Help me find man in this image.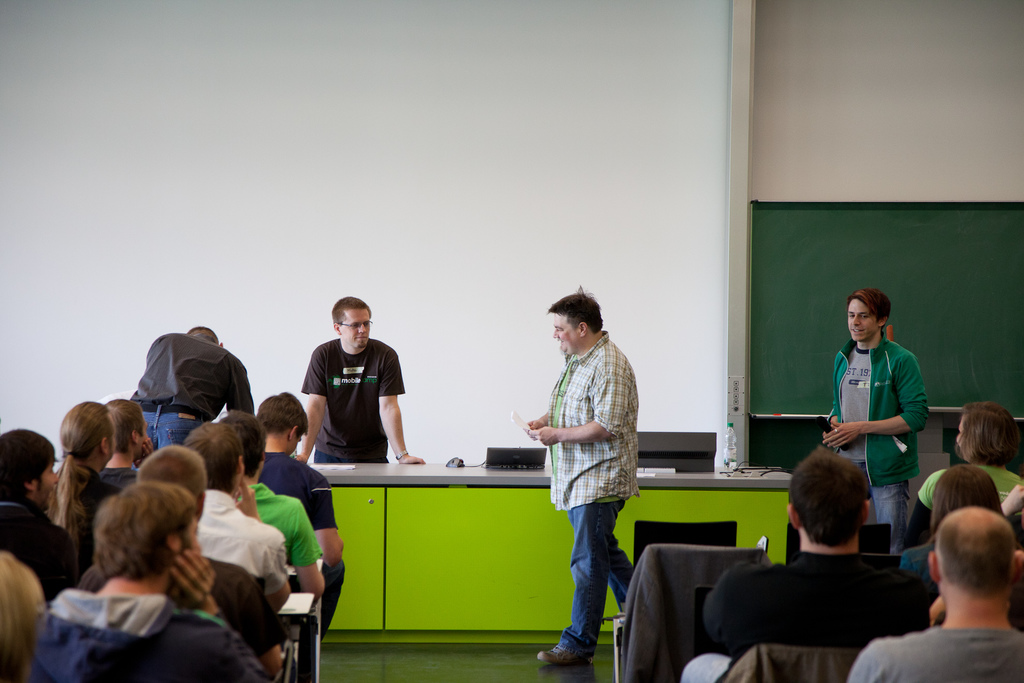
Found it: pyautogui.locateOnScreen(291, 304, 420, 481).
